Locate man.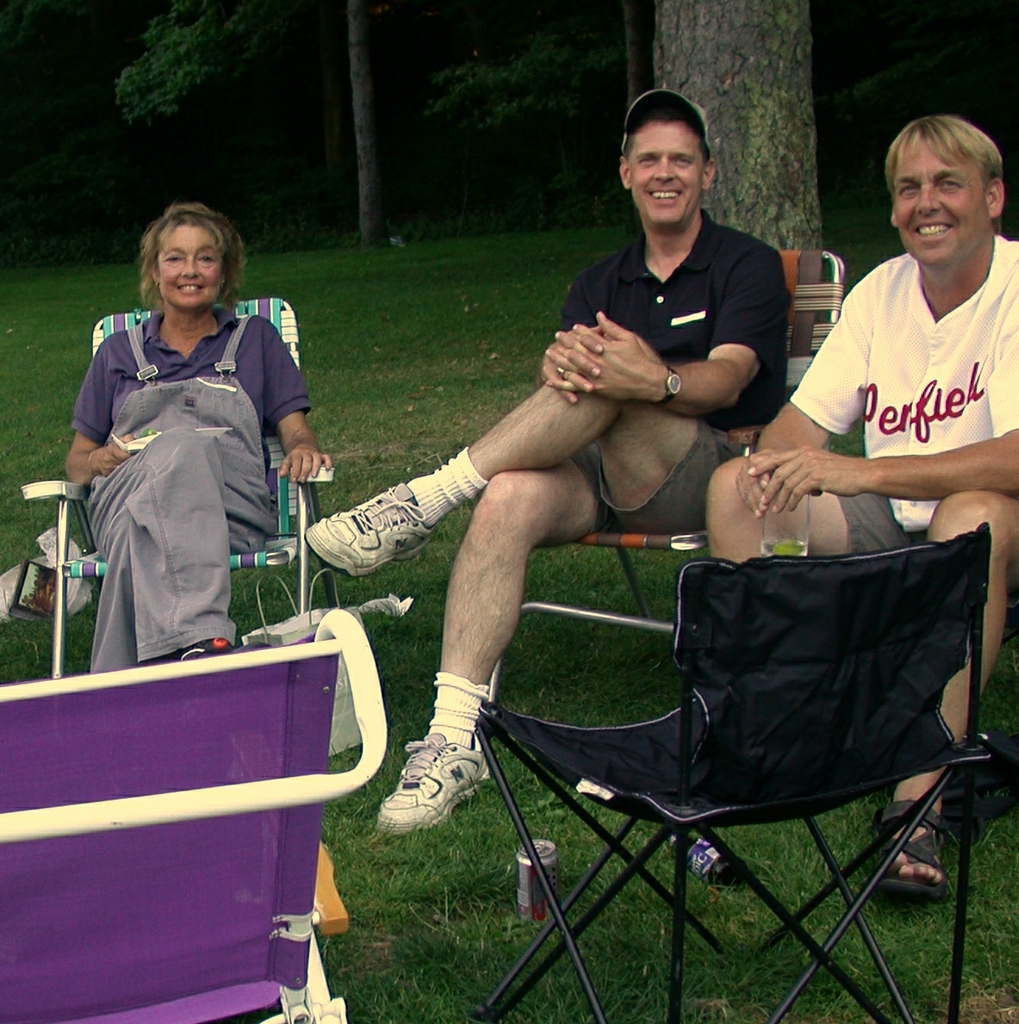
Bounding box: [710, 114, 1018, 915].
